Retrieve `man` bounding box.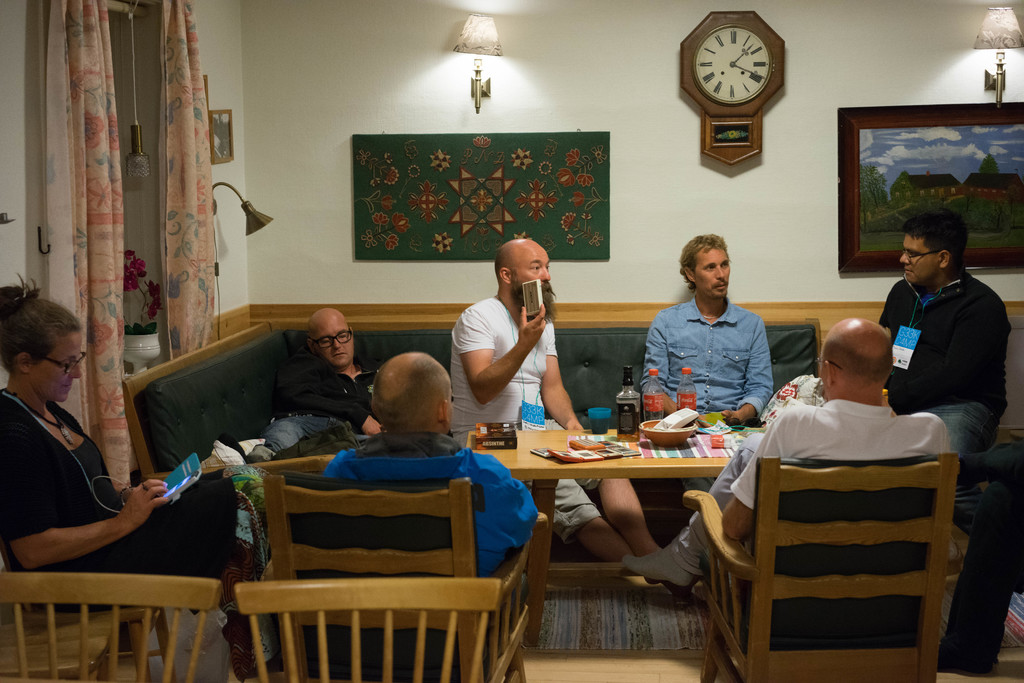
Bounding box: locate(324, 350, 540, 575).
